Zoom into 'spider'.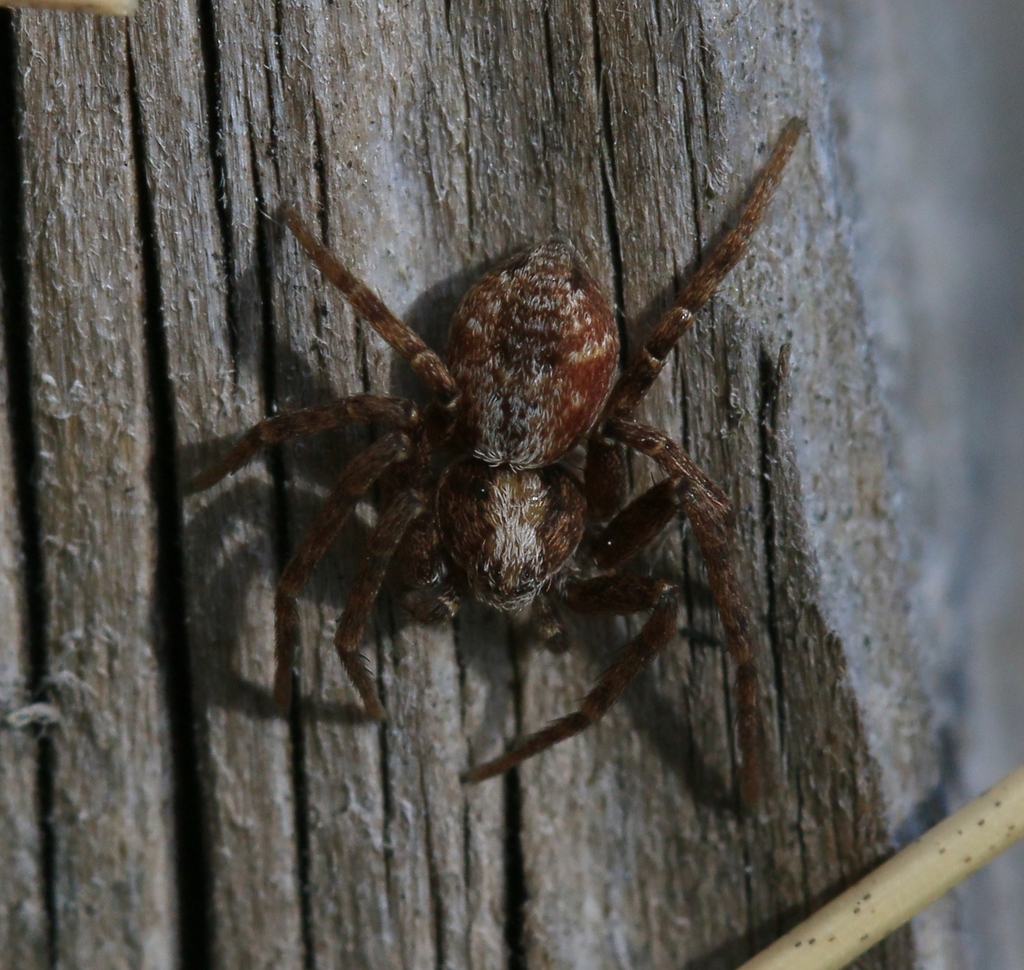
Zoom target: 186, 113, 812, 826.
